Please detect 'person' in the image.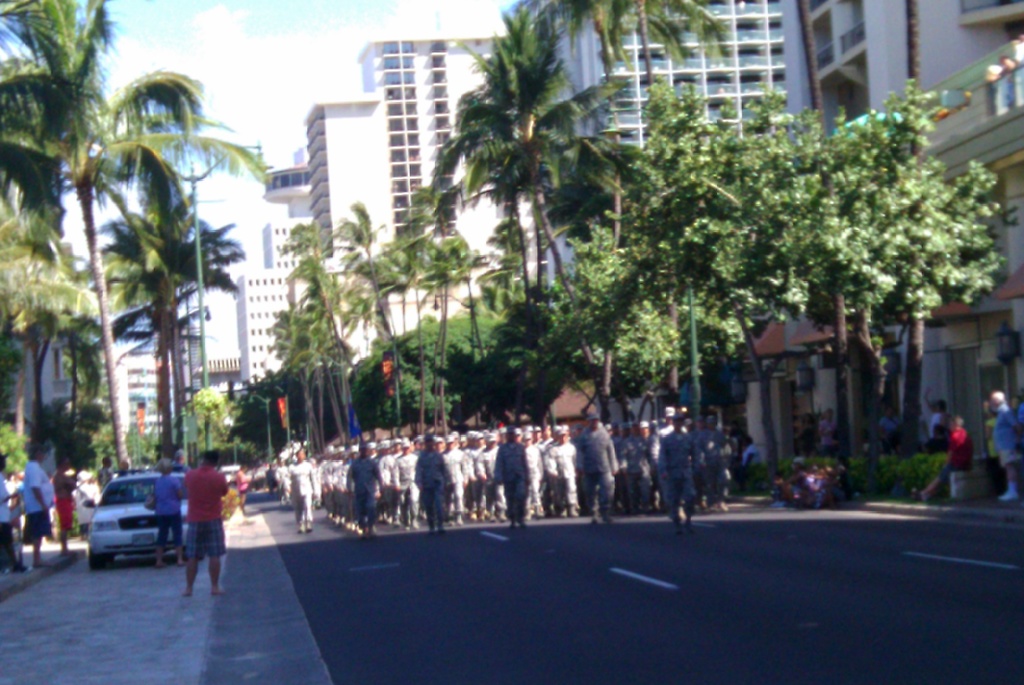
[285, 449, 320, 531].
